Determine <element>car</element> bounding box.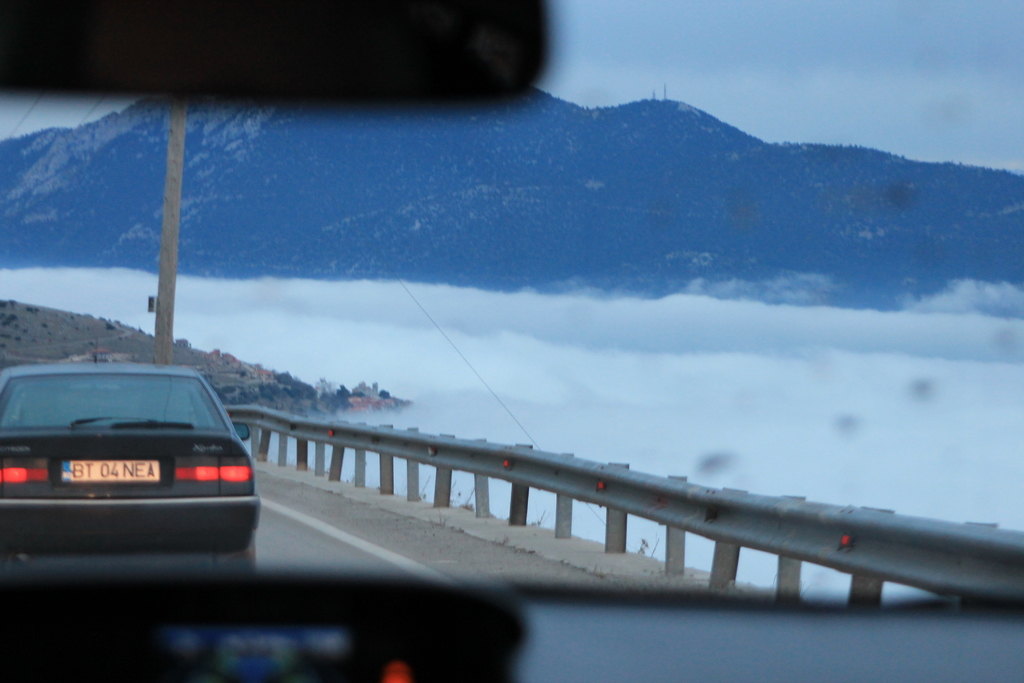
Determined: box(0, 0, 1023, 682).
